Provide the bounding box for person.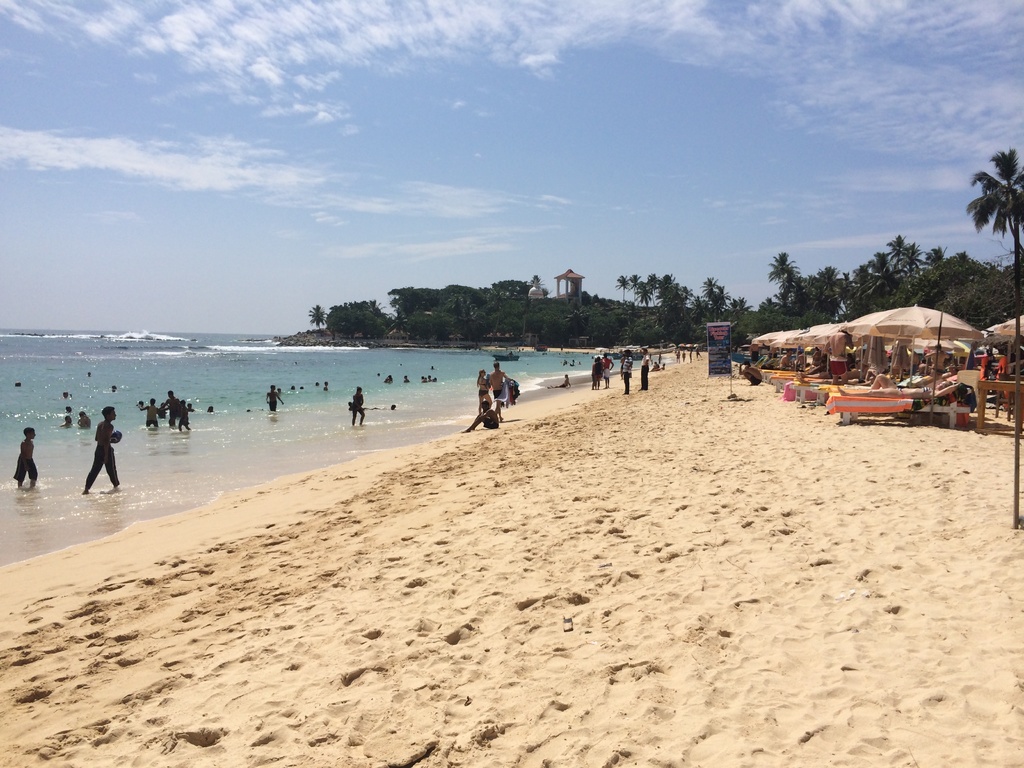
593/356/602/388.
